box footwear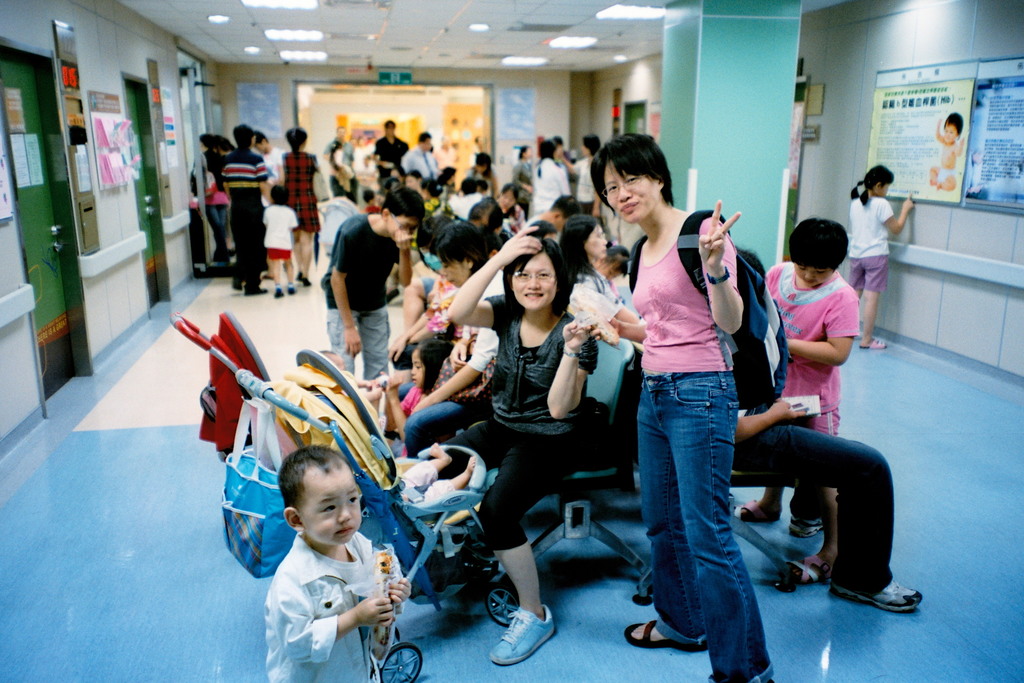
{"x1": 626, "y1": 614, "x2": 708, "y2": 660}
